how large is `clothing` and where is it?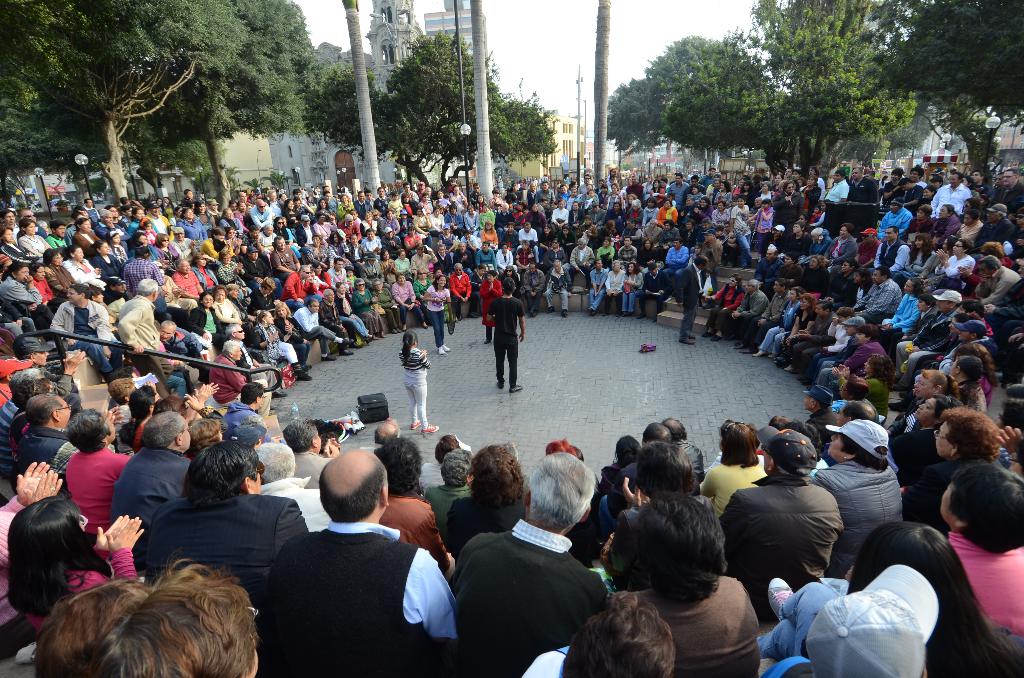
Bounding box: (left=480, top=278, right=499, bottom=339).
